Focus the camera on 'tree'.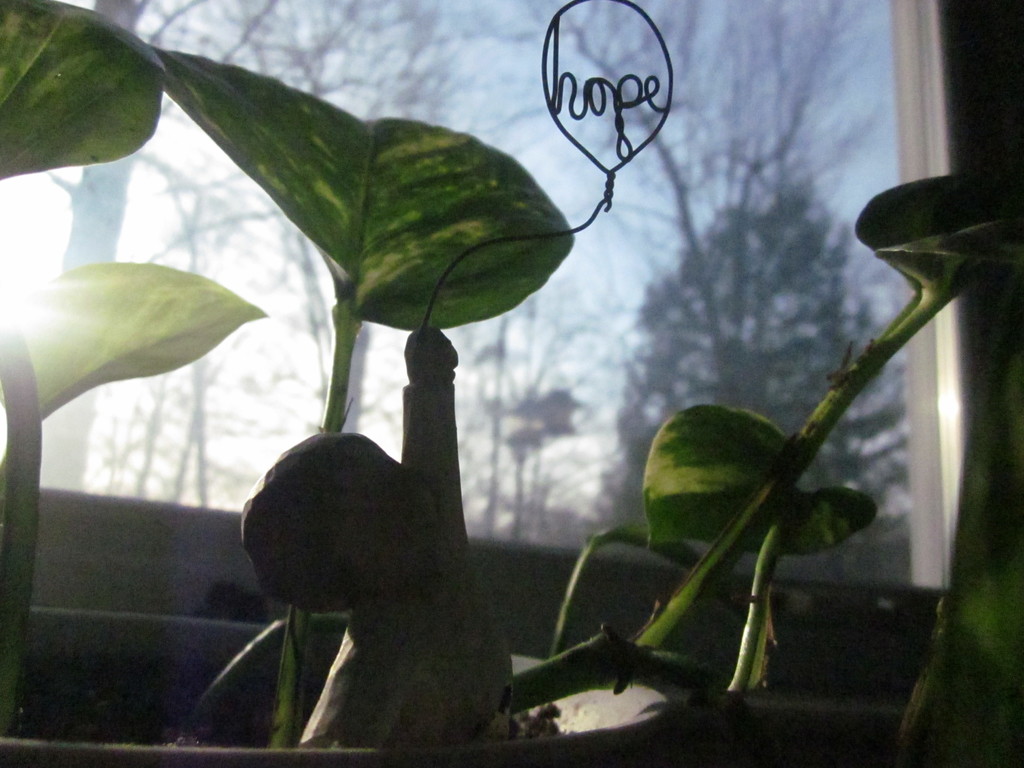
Focus region: 535,0,899,507.
